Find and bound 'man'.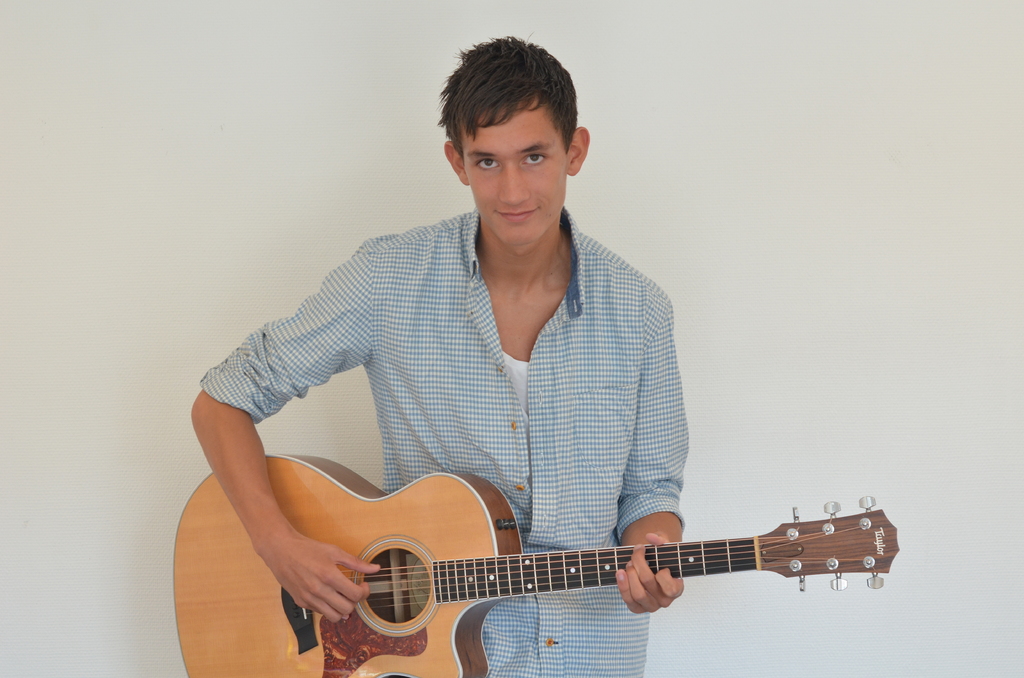
Bound: rect(169, 34, 829, 664).
